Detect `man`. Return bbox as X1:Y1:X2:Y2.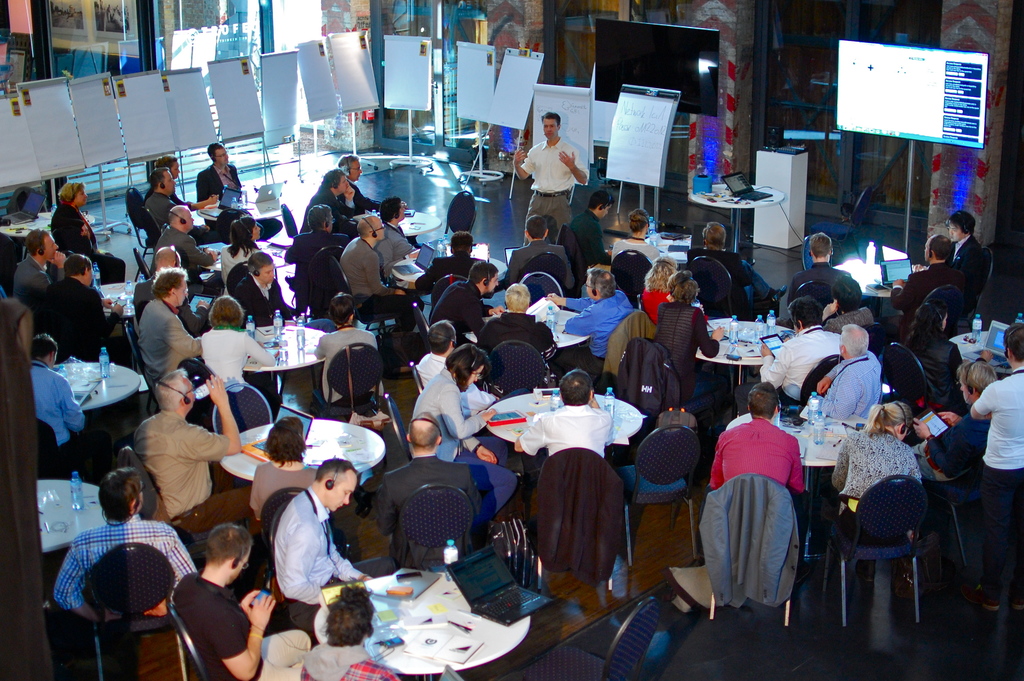
335:154:408:216.
